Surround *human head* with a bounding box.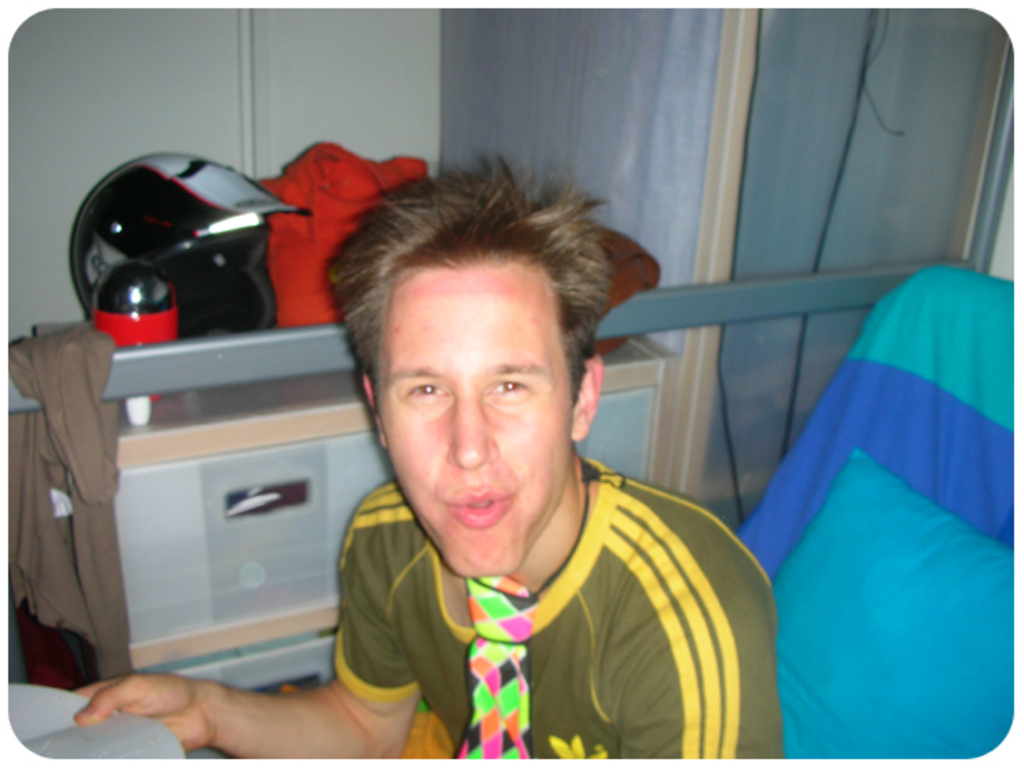
bbox=(333, 175, 609, 534).
